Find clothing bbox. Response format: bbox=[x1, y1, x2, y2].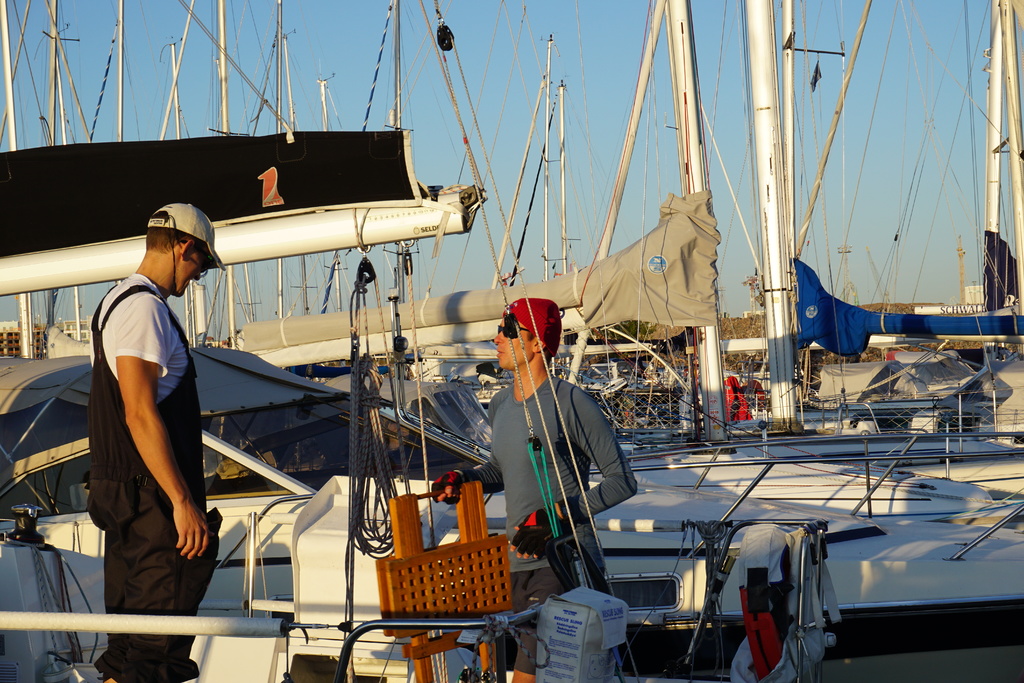
bbox=[457, 372, 646, 674].
